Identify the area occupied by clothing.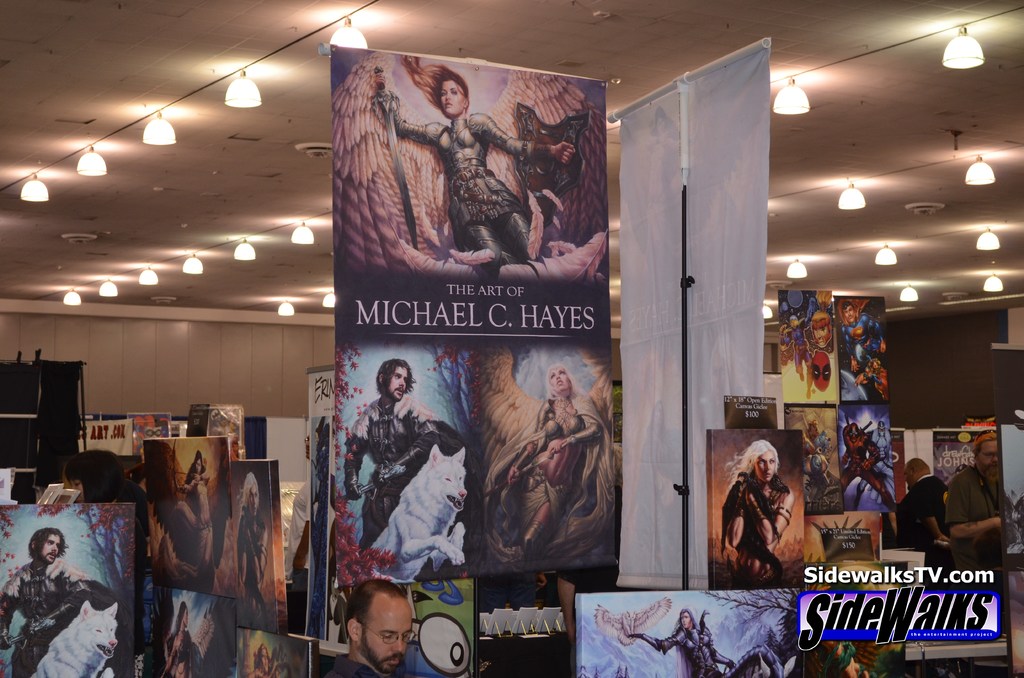
Area: <box>839,314,884,371</box>.
